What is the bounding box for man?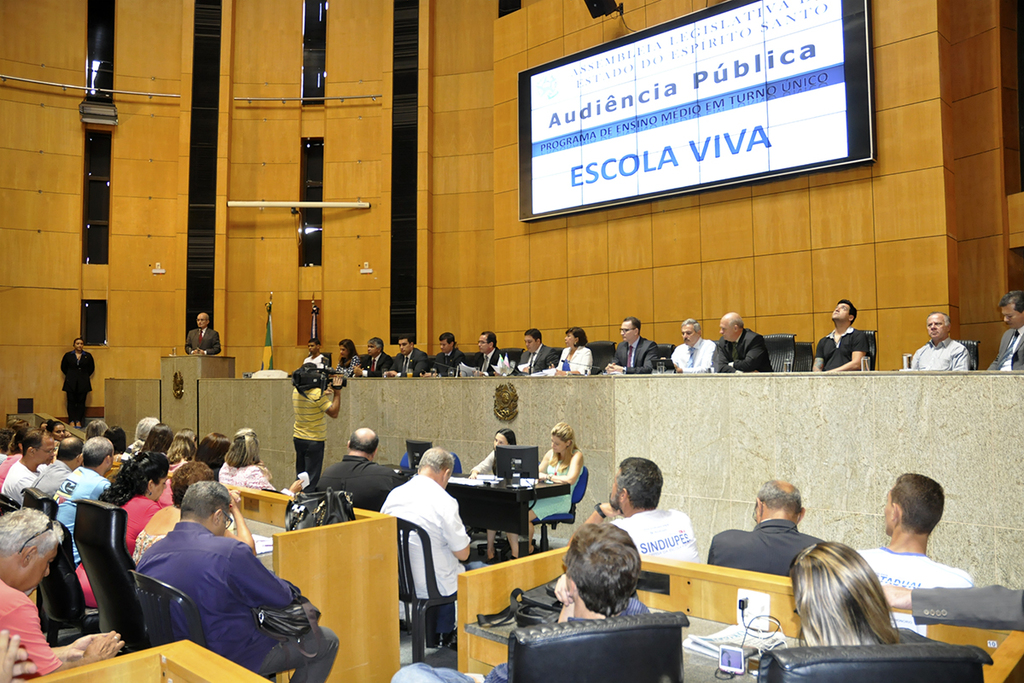
pyautogui.locateOnScreen(911, 309, 975, 373).
